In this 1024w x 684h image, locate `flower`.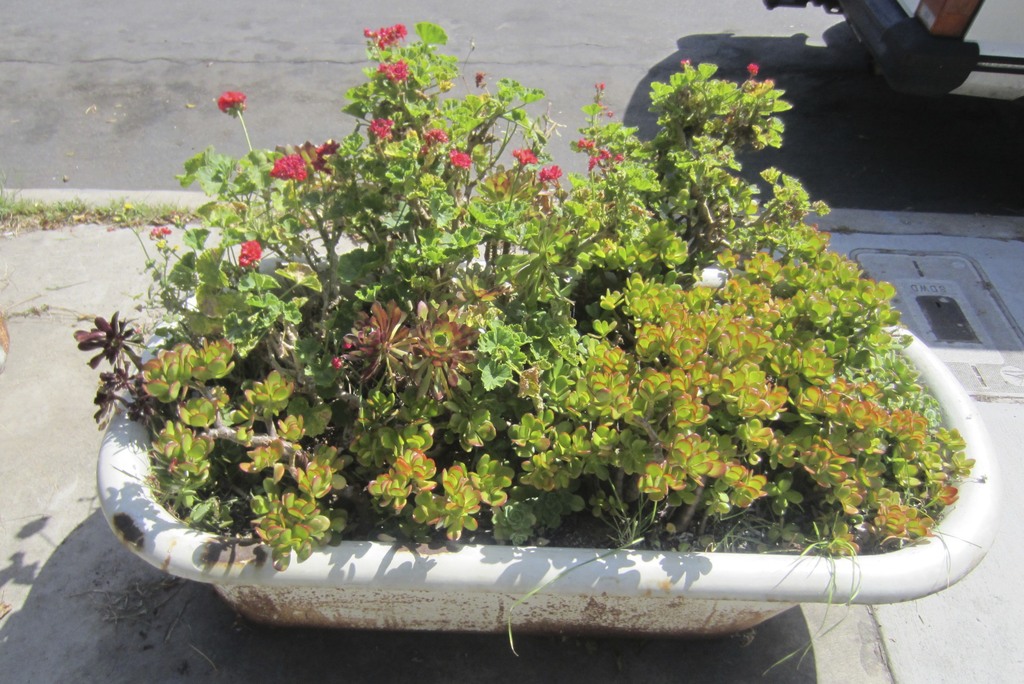
Bounding box: x1=270, y1=151, x2=303, y2=178.
